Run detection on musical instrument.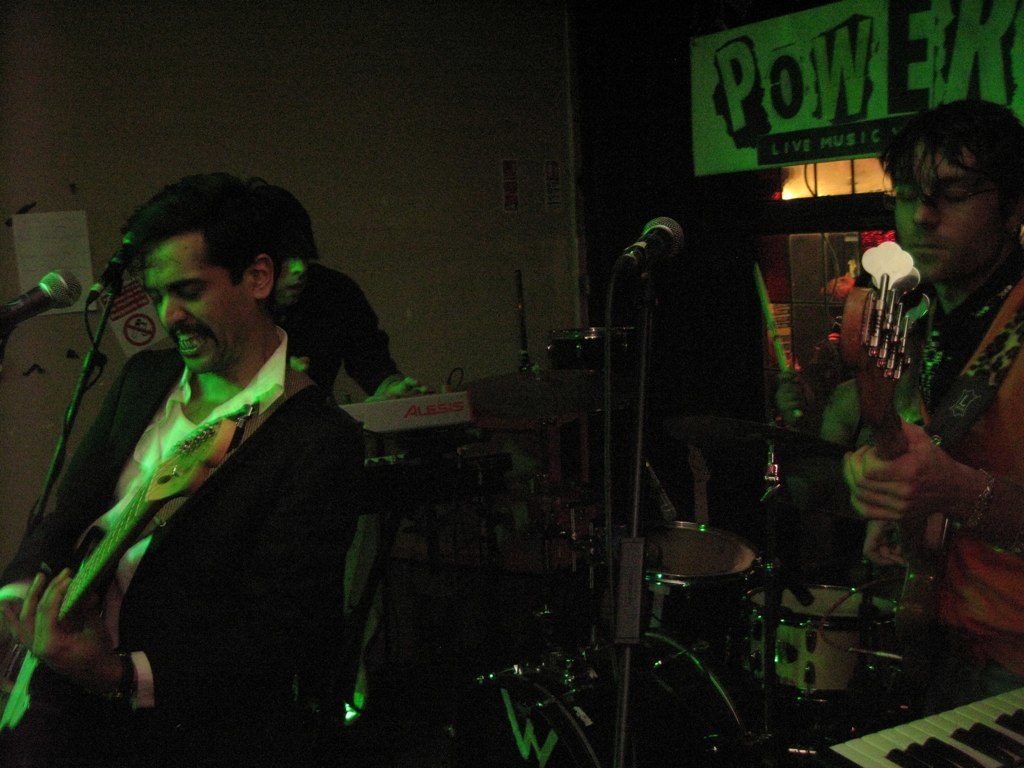
Result: 608, 520, 942, 734.
